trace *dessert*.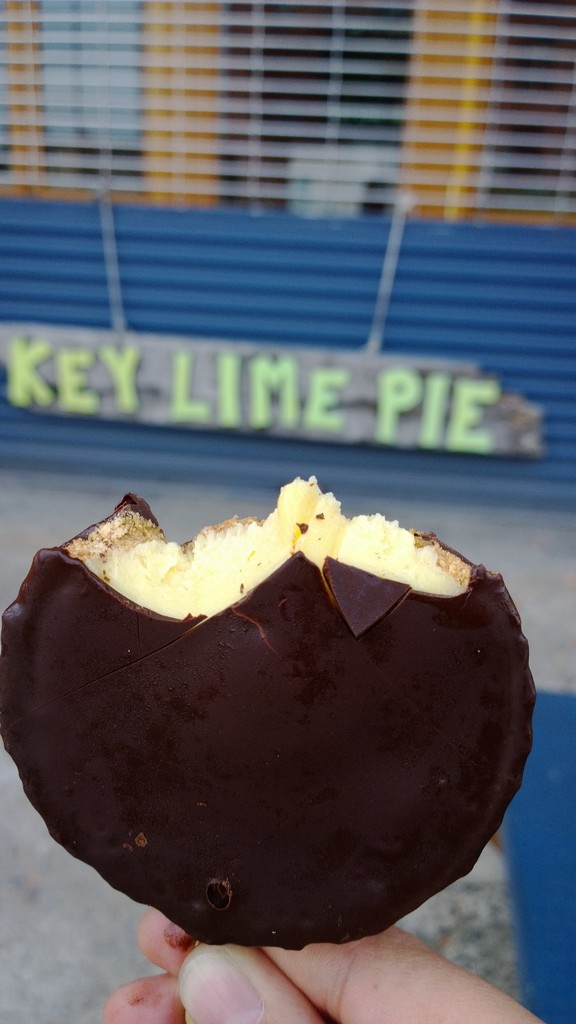
Traced to detection(17, 548, 525, 970).
